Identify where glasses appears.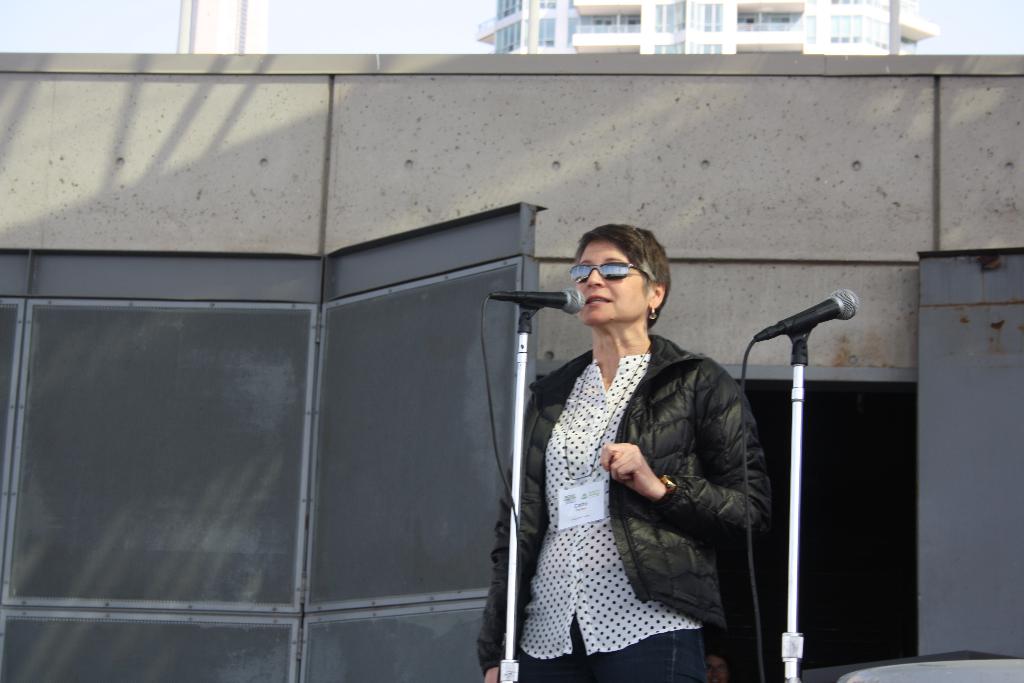
Appears at x1=567 y1=258 x2=655 y2=285.
